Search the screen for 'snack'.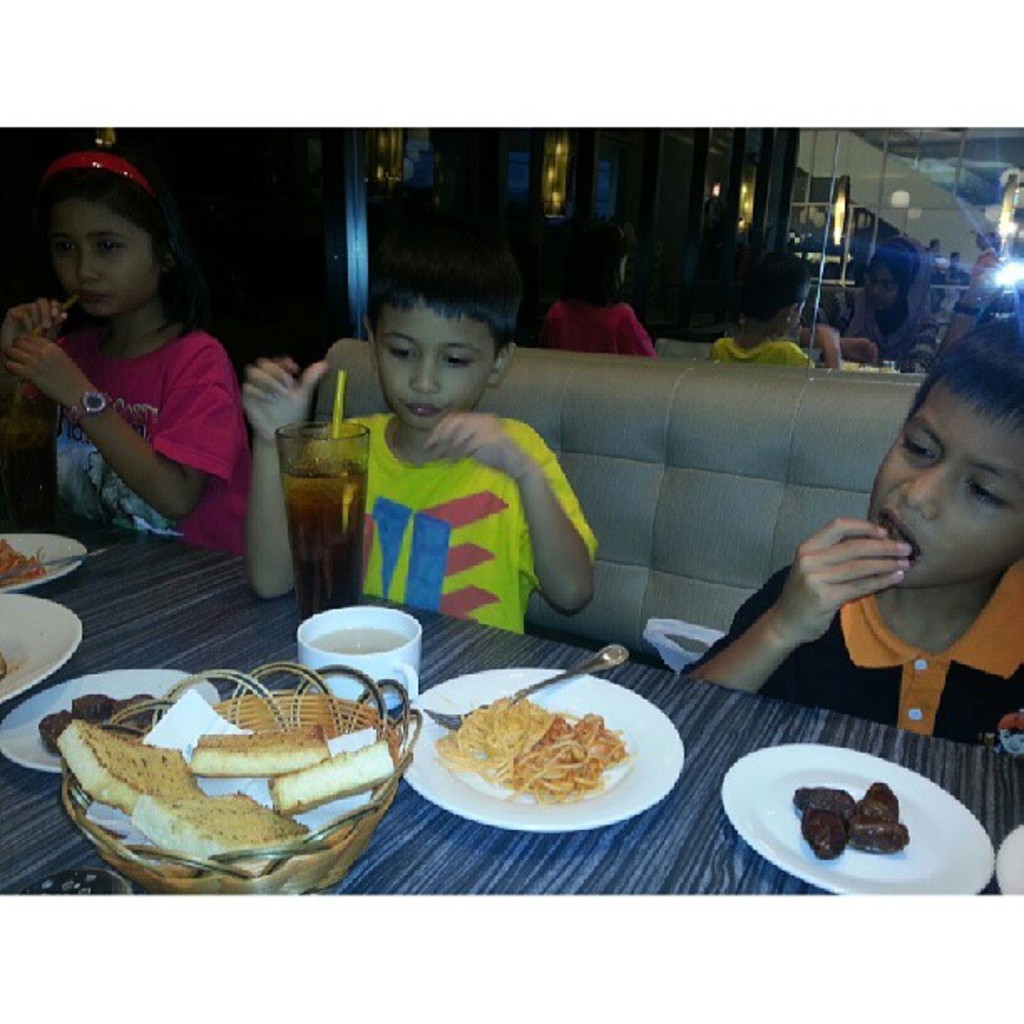
Found at [x1=64, y1=691, x2=412, y2=873].
